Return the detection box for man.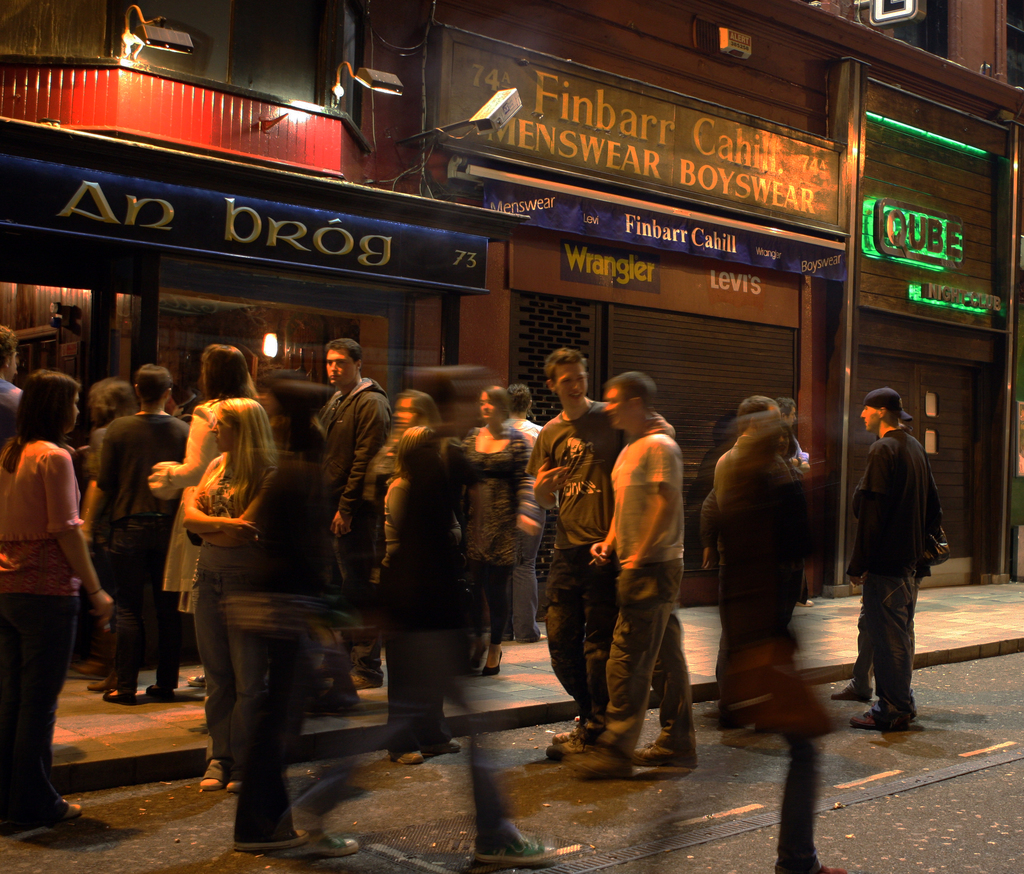
77,362,191,703.
